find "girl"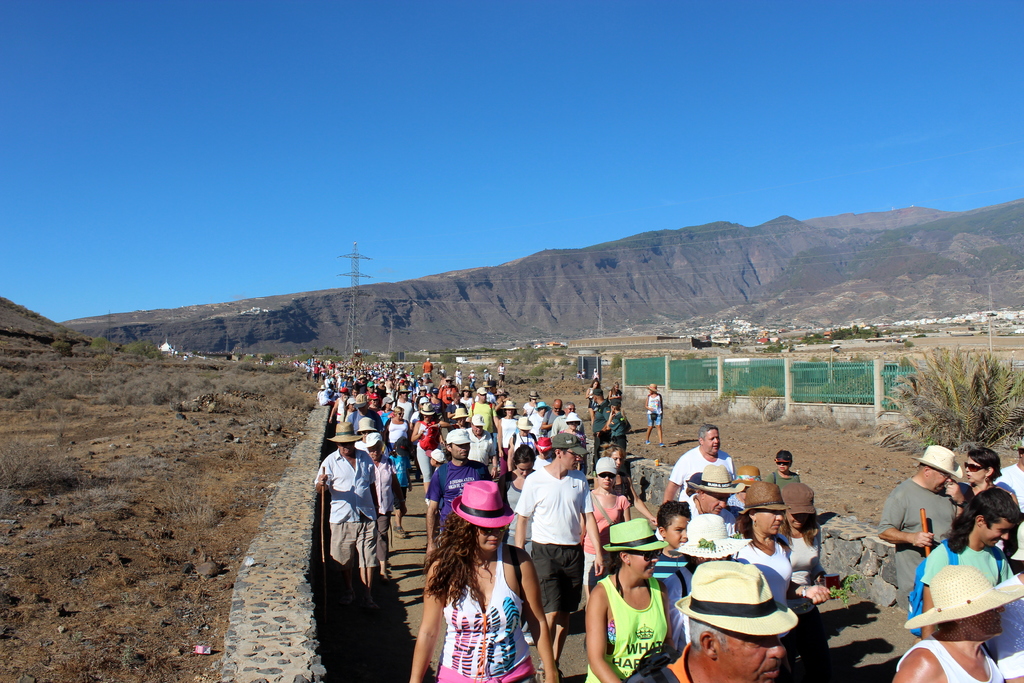
crop(778, 485, 824, 582)
